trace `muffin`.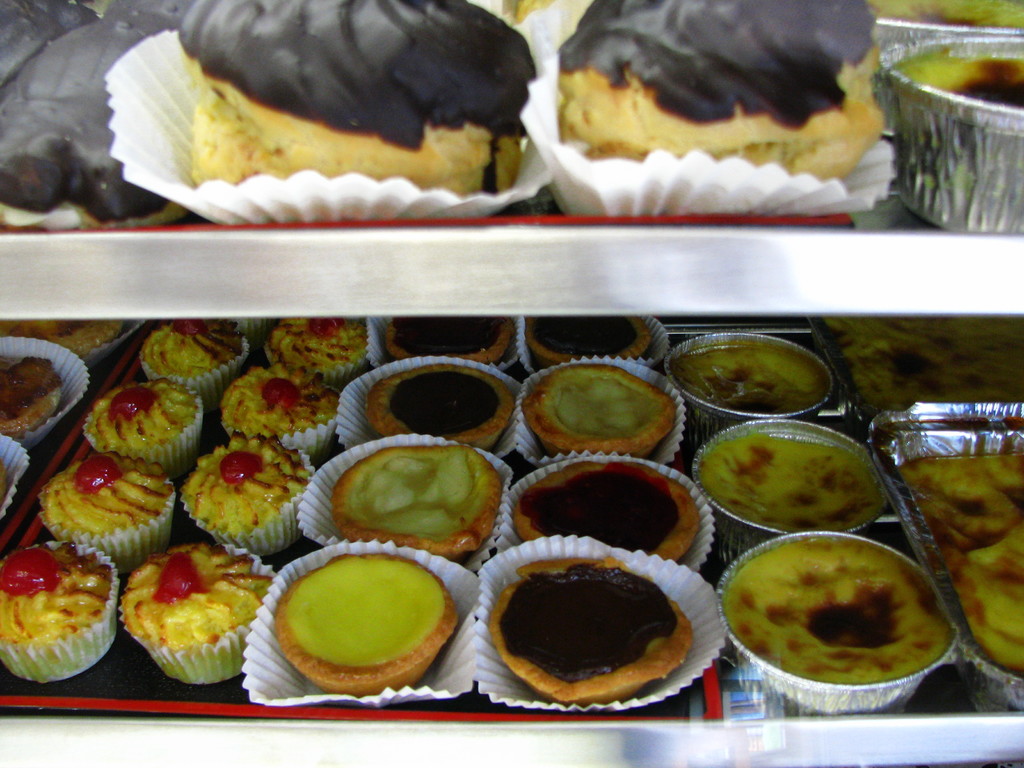
Traced to {"left": 385, "top": 311, "right": 532, "bottom": 378}.
